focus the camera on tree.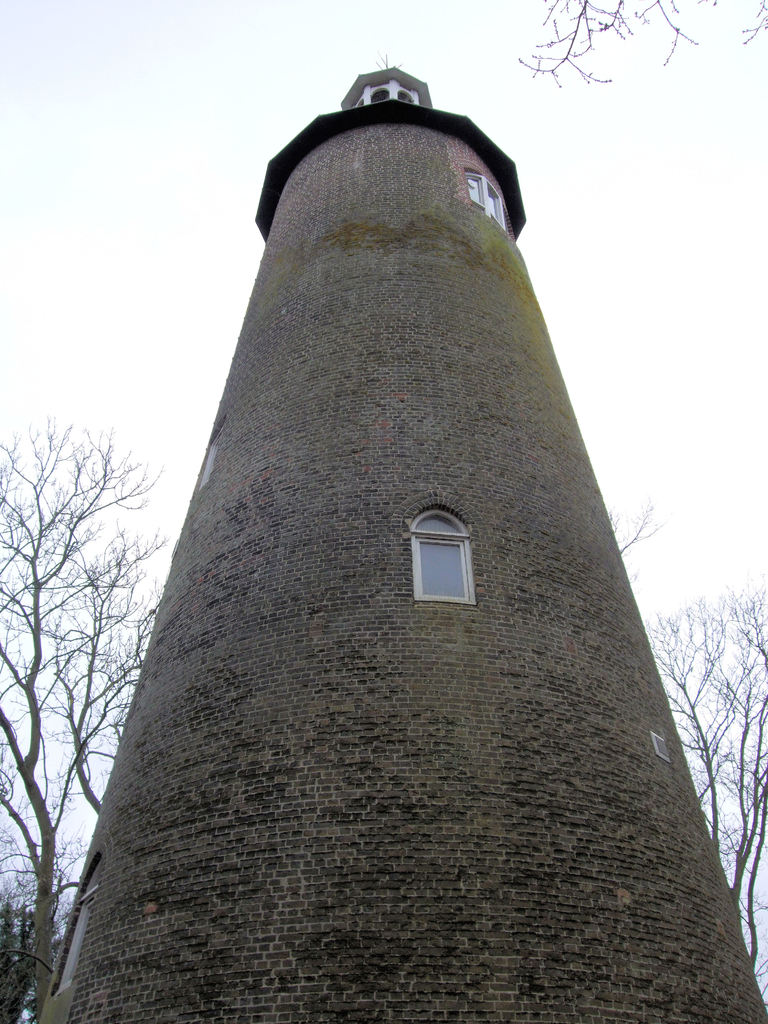
Focus region: (639,581,767,1022).
